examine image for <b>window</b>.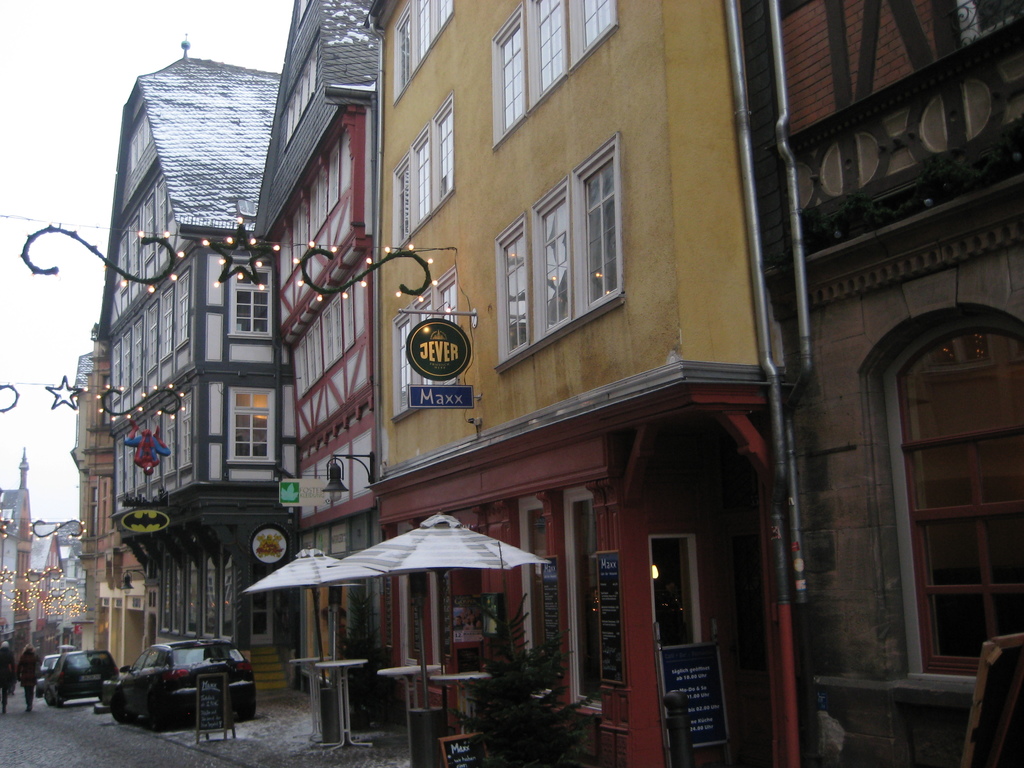
Examination result: x1=391, y1=93, x2=456, y2=252.
